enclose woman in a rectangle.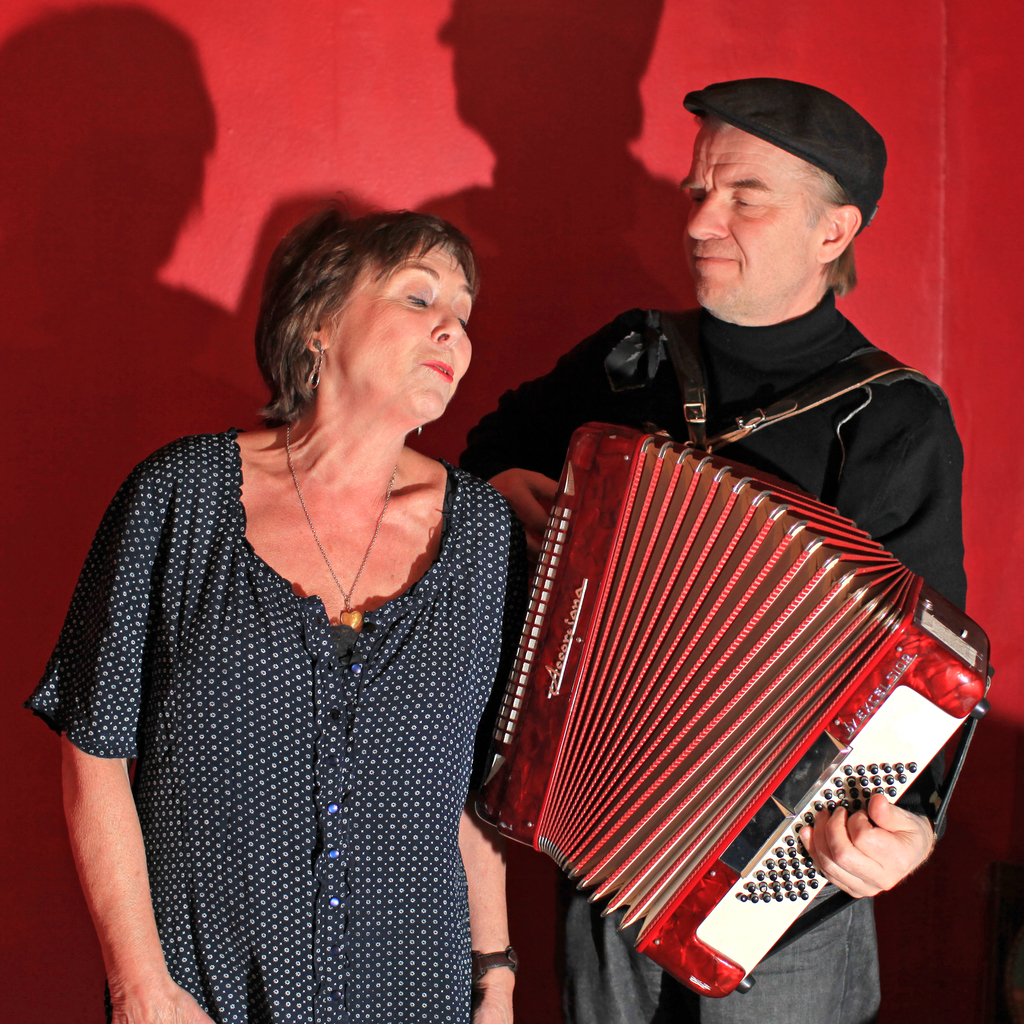
locate(60, 168, 556, 1023).
